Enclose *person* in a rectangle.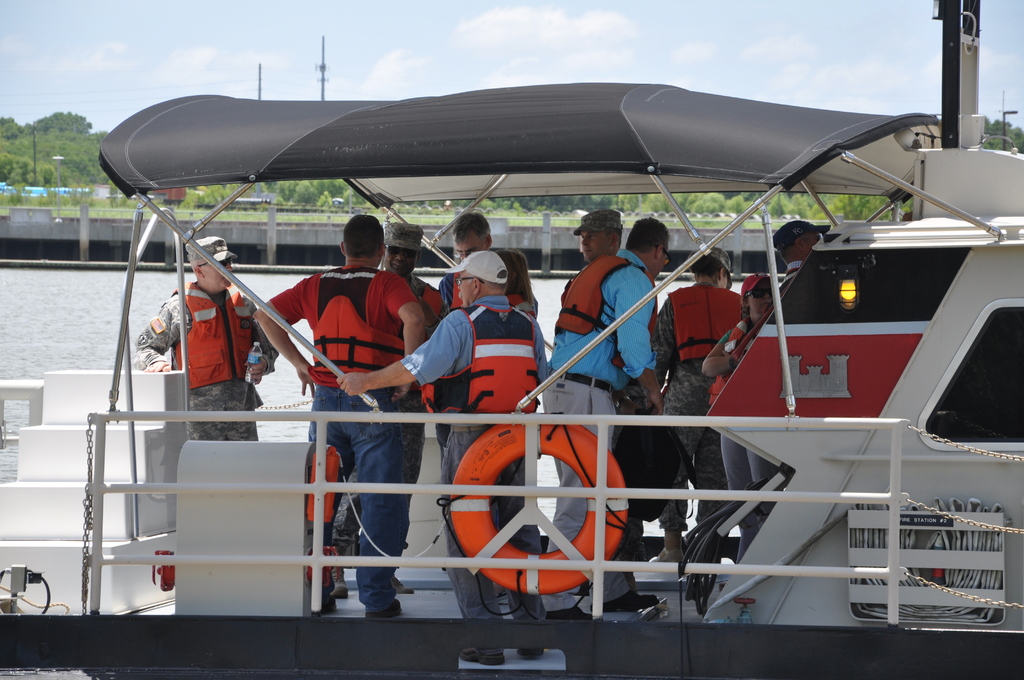
383,217,443,323.
